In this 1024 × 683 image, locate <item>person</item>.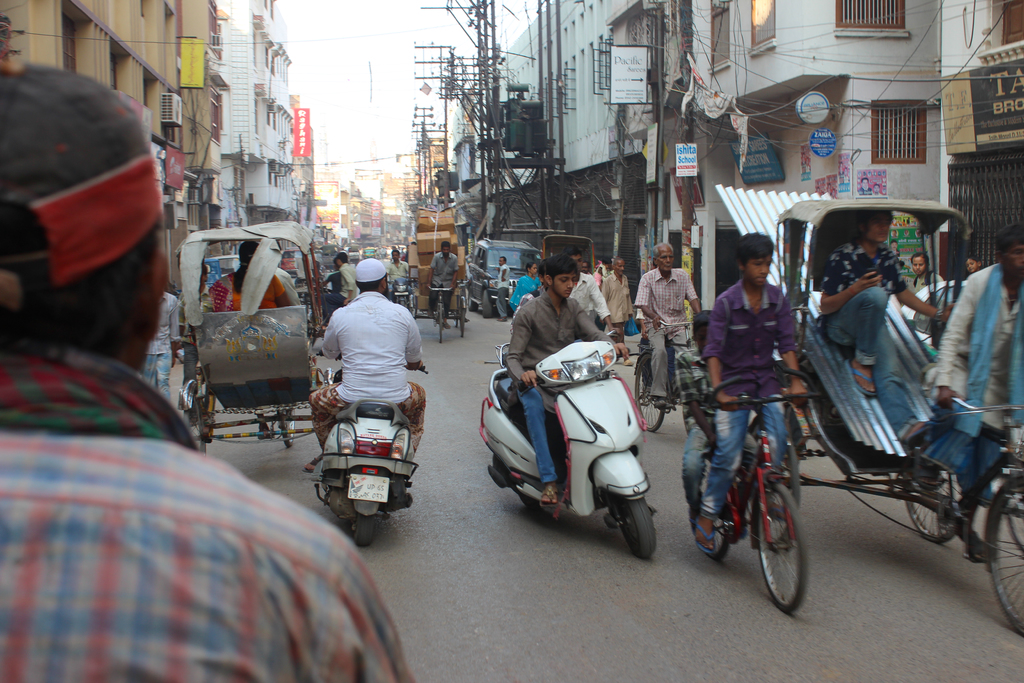
Bounding box: bbox=(300, 256, 428, 457).
